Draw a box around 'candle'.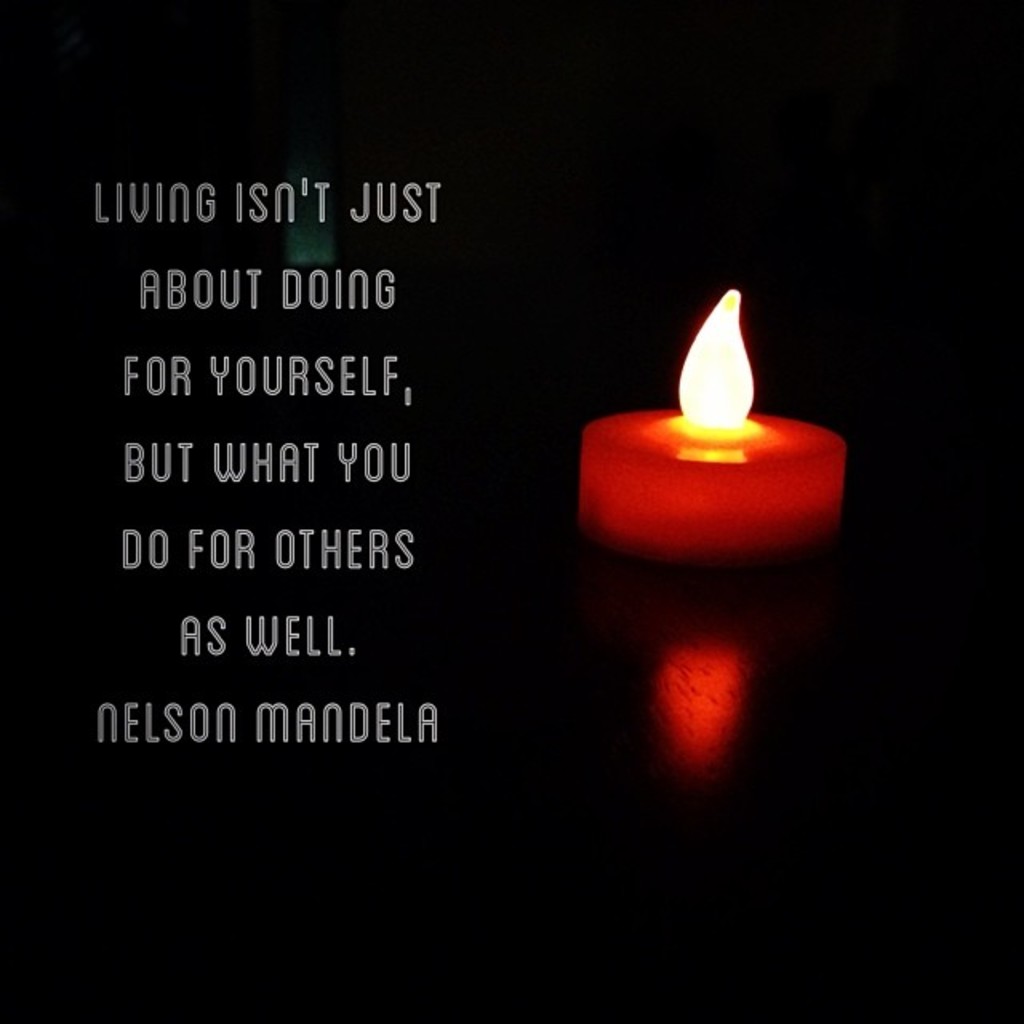
[x1=581, y1=283, x2=853, y2=576].
